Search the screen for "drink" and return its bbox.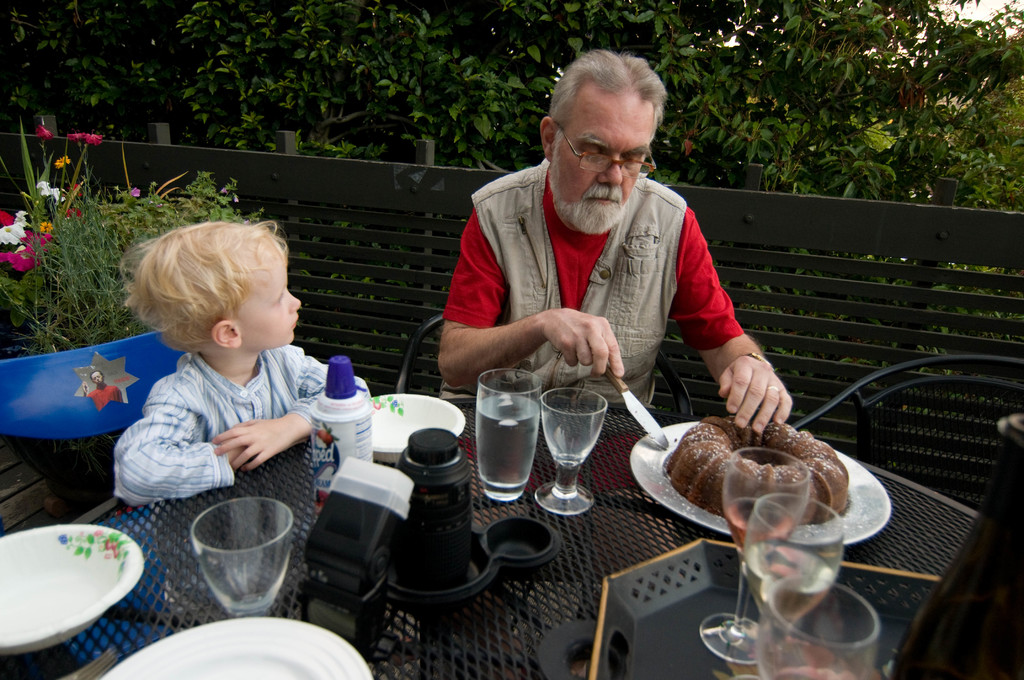
Found: BBox(744, 546, 835, 629).
